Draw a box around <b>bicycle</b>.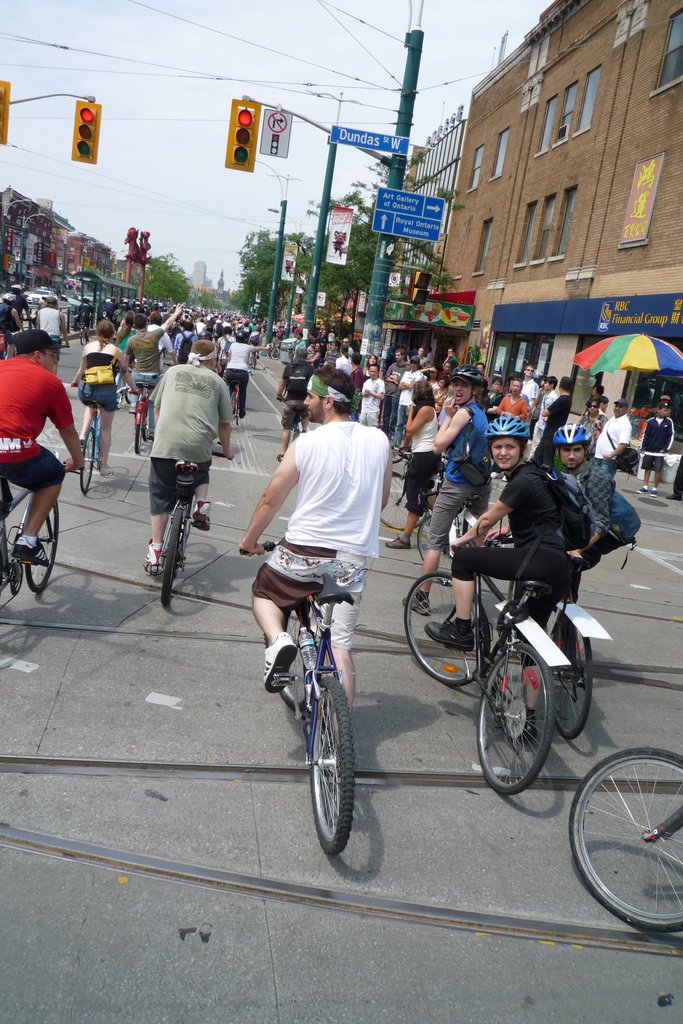
(left=0, top=468, right=72, bottom=636).
